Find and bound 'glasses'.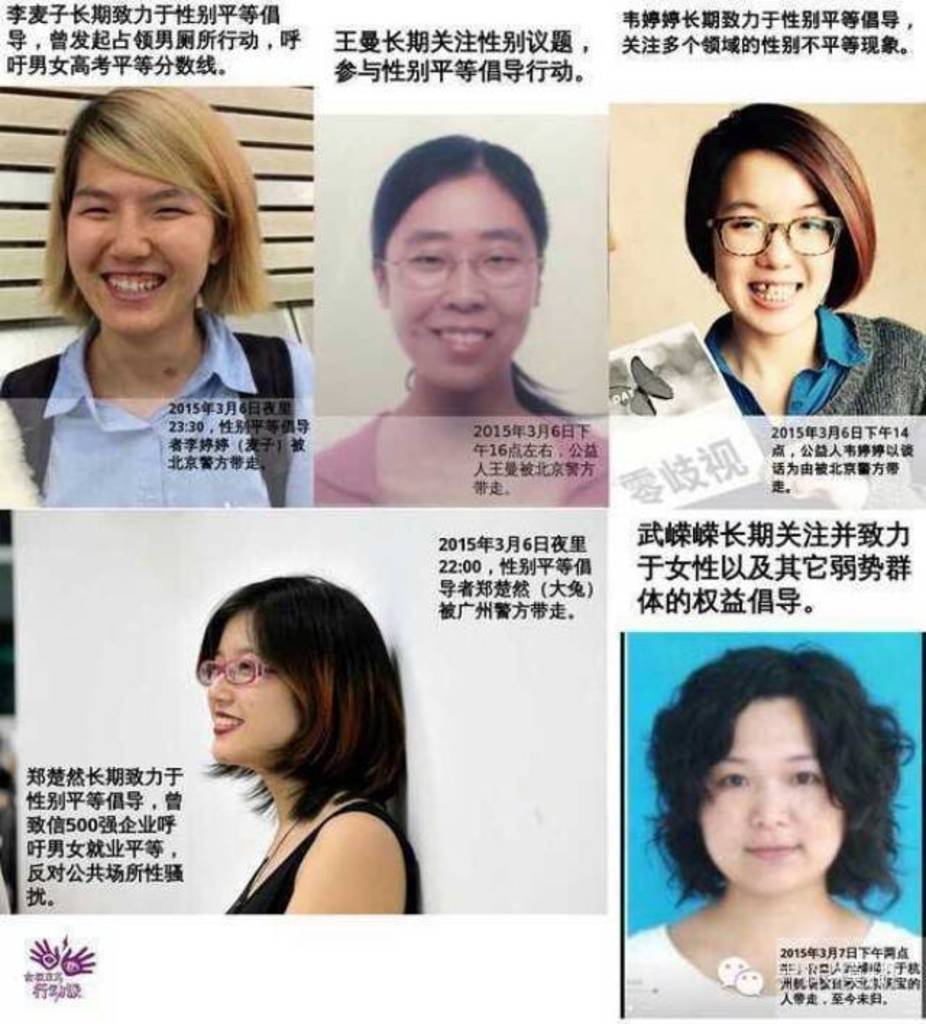
Bound: x1=200, y1=657, x2=273, y2=690.
